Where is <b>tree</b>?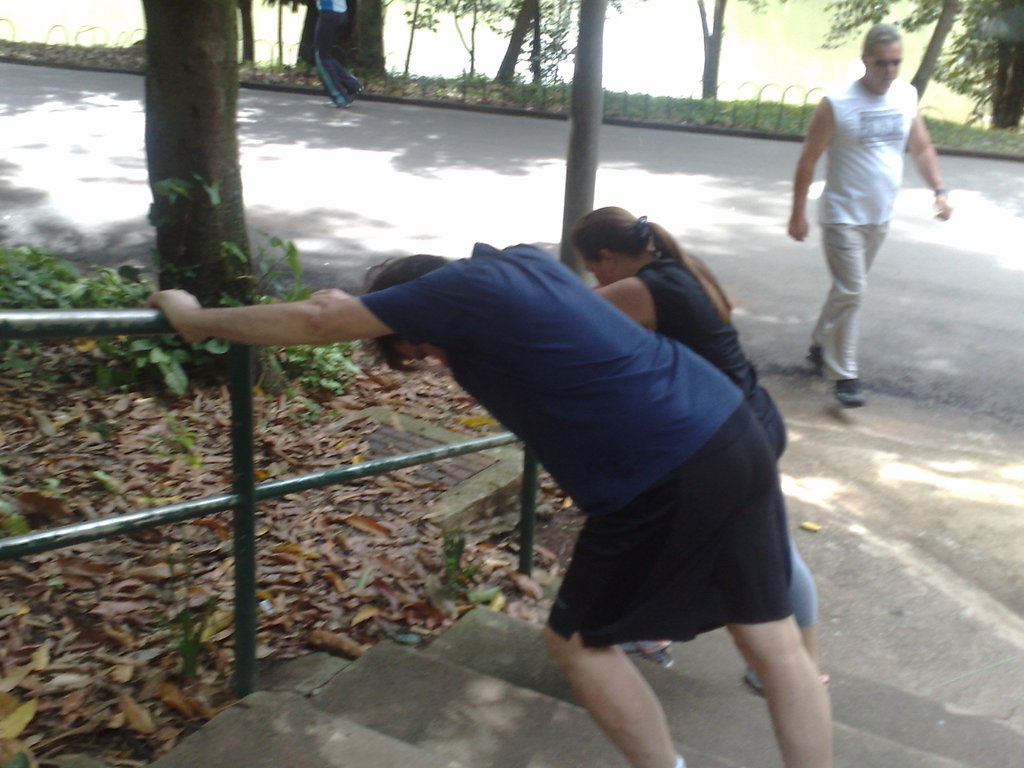
crop(557, 0, 608, 285).
